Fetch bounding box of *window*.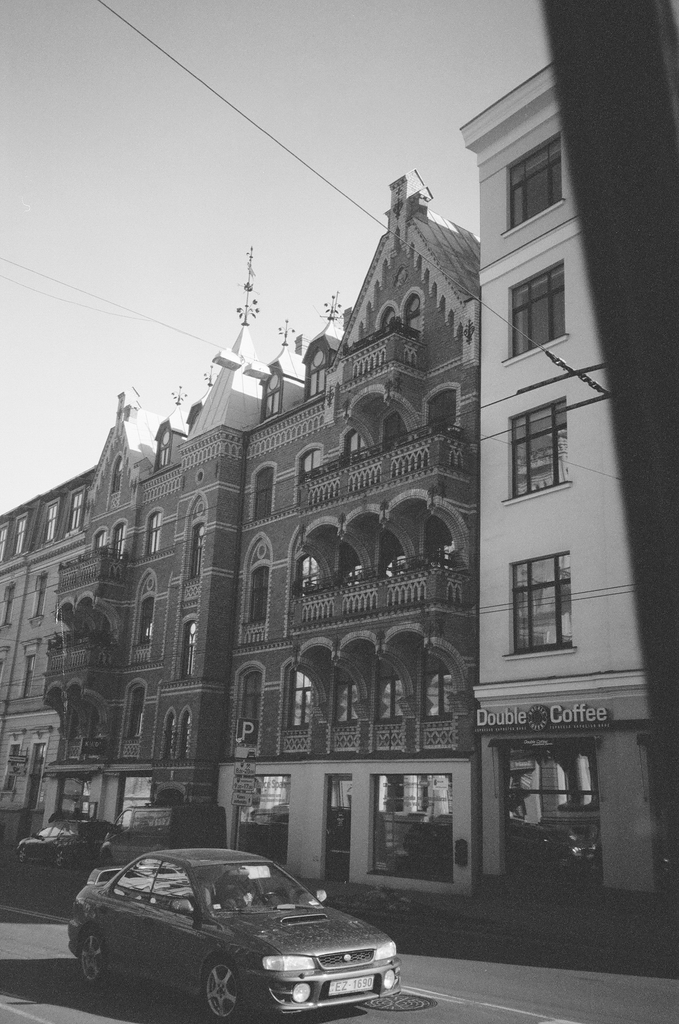
Bbox: locate(71, 490, 83, 532).
